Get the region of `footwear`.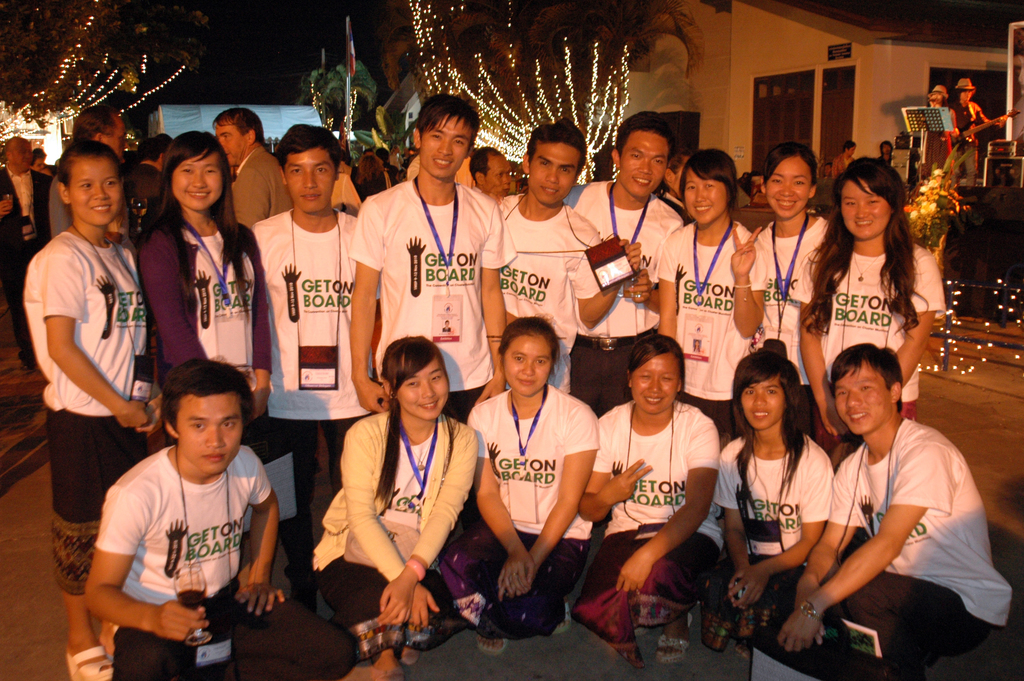
l=64, t=644, r=115, b=680.
